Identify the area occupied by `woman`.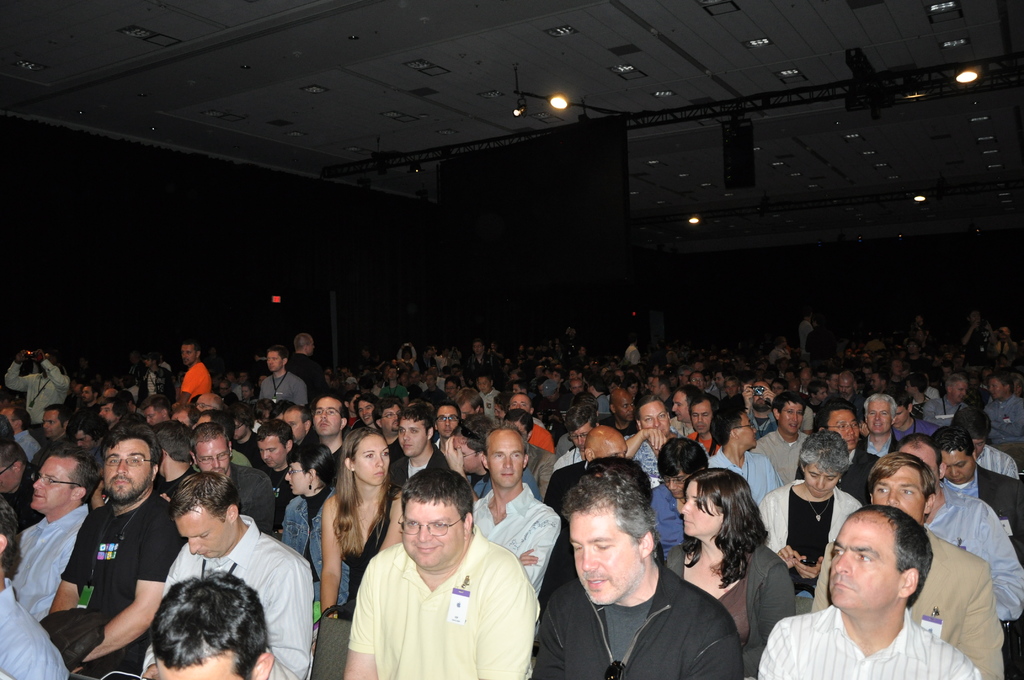
Area: [x1=319, y1=424, x2=408, y2=620].
